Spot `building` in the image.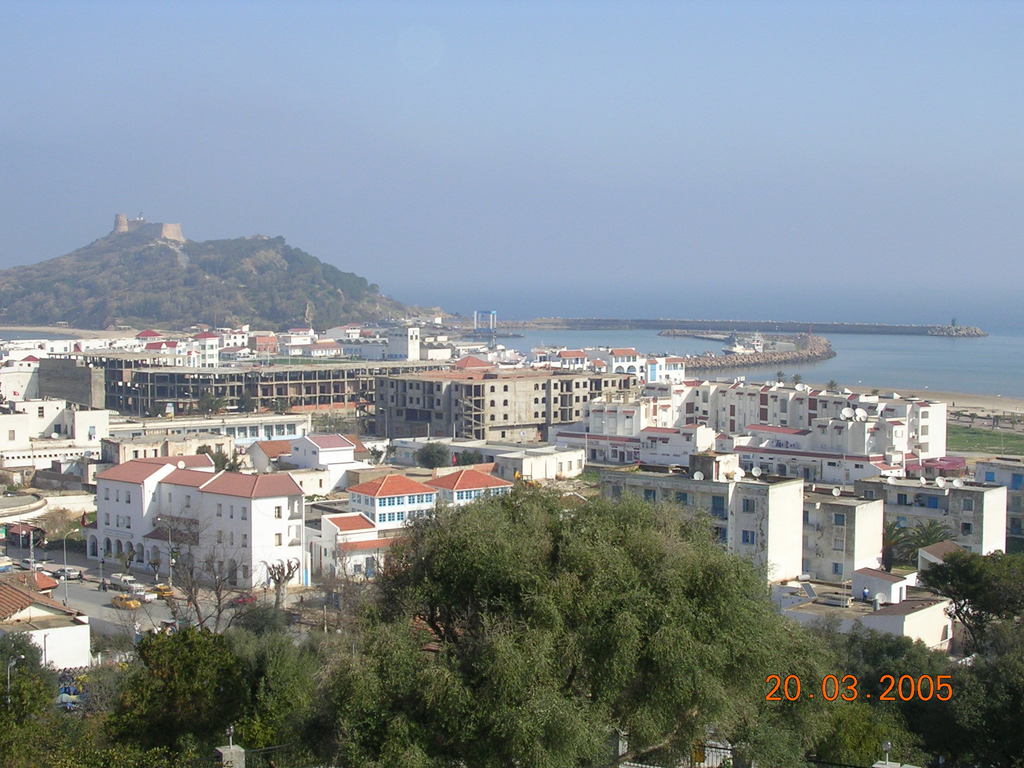
`building` found at Rect(0, 566, 93, 669).
